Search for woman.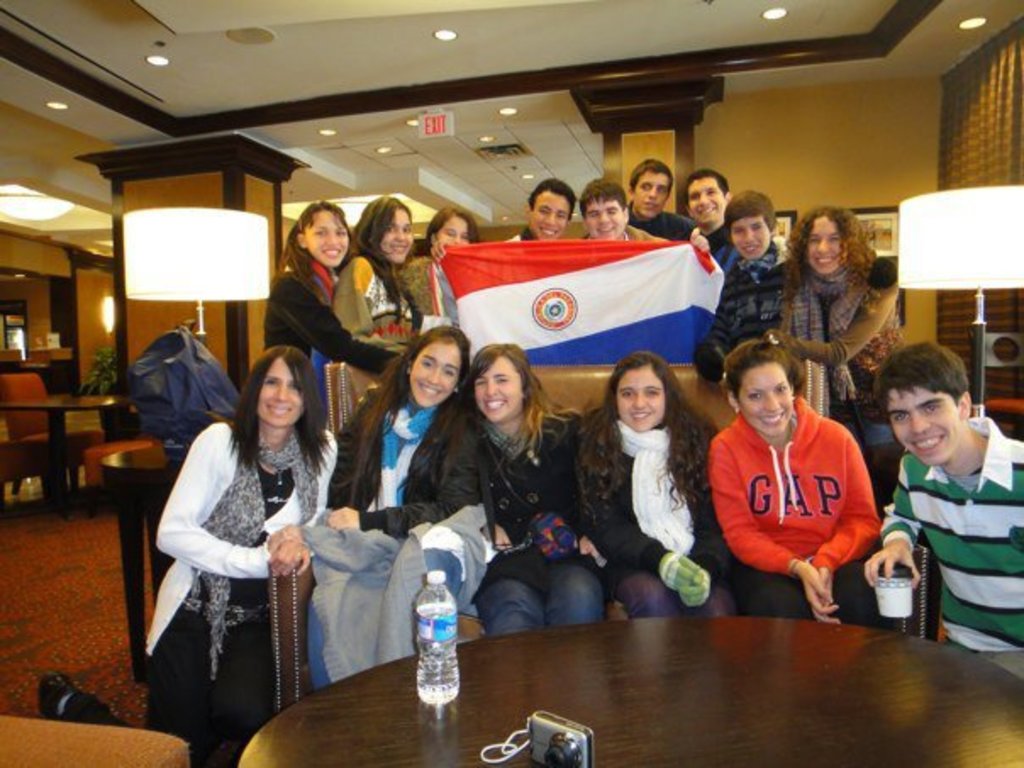
Found at bbox=(456, 336, 609, 634).
